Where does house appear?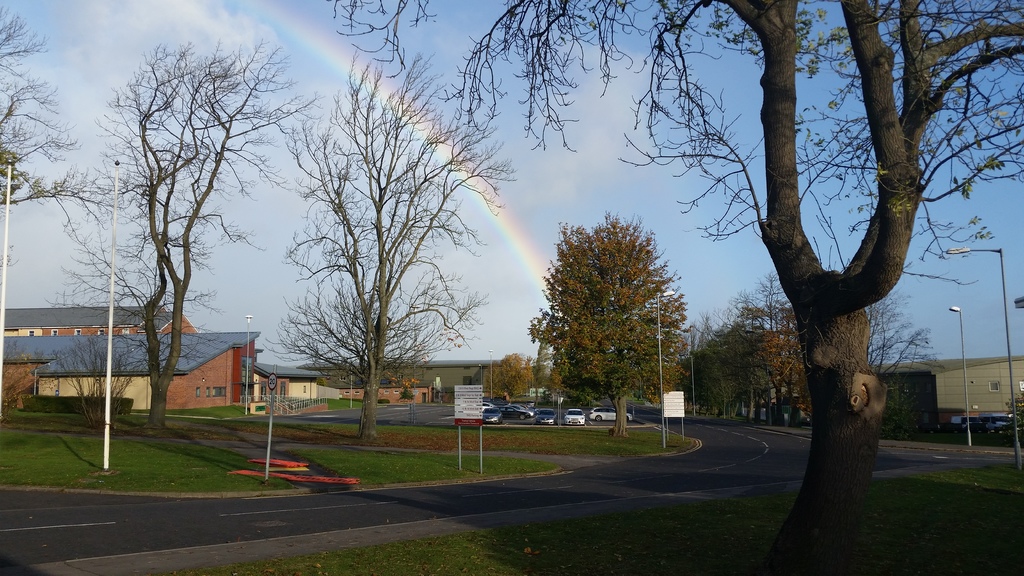
Appears at locate(266, 360, 320, 413).
